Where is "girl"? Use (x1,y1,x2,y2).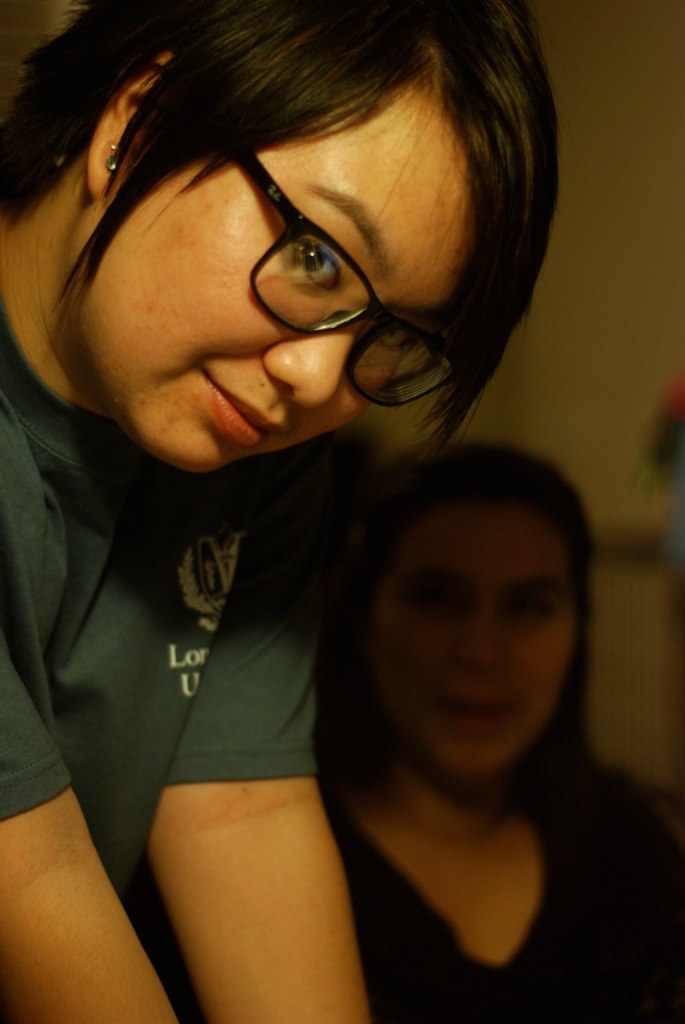
(272,411,649,1004).
